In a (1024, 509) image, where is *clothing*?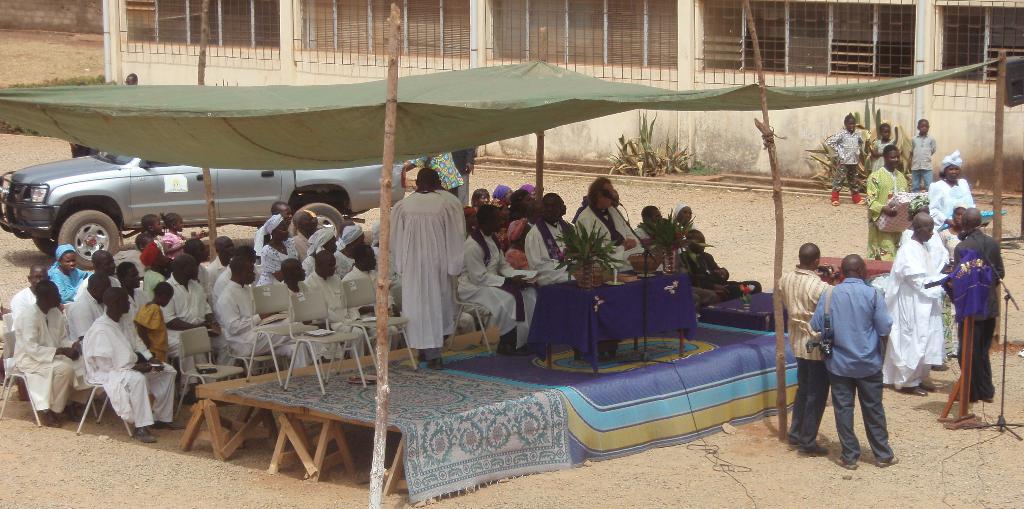
<box>253,236,300,285</box>.
